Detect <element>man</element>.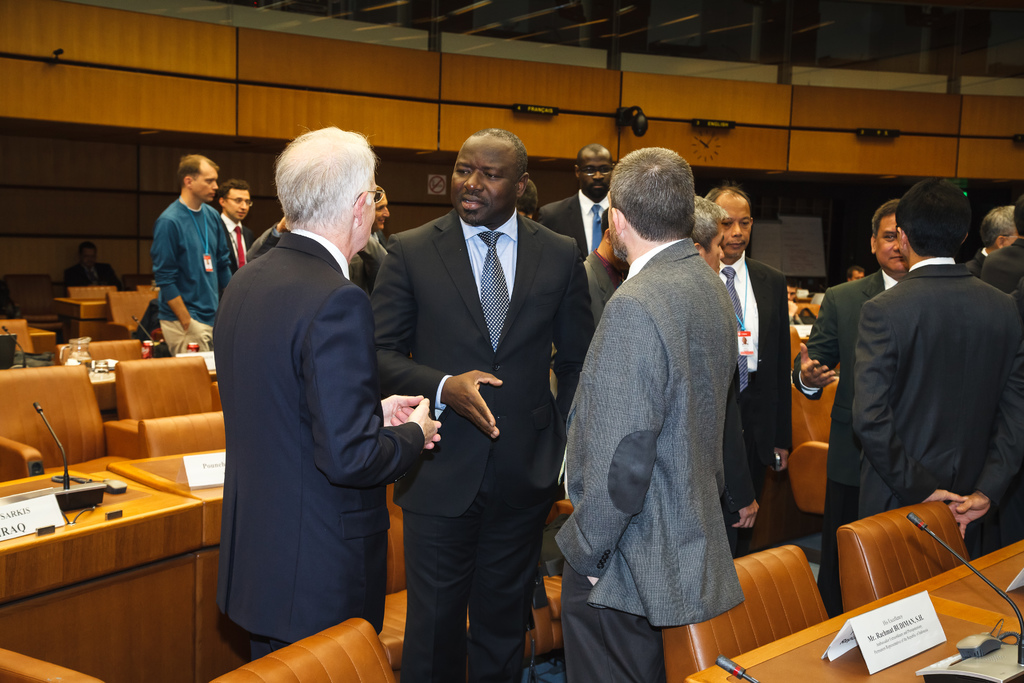
Detected at pyautogui.locateOnScreen(155, 159, 232, 352).
